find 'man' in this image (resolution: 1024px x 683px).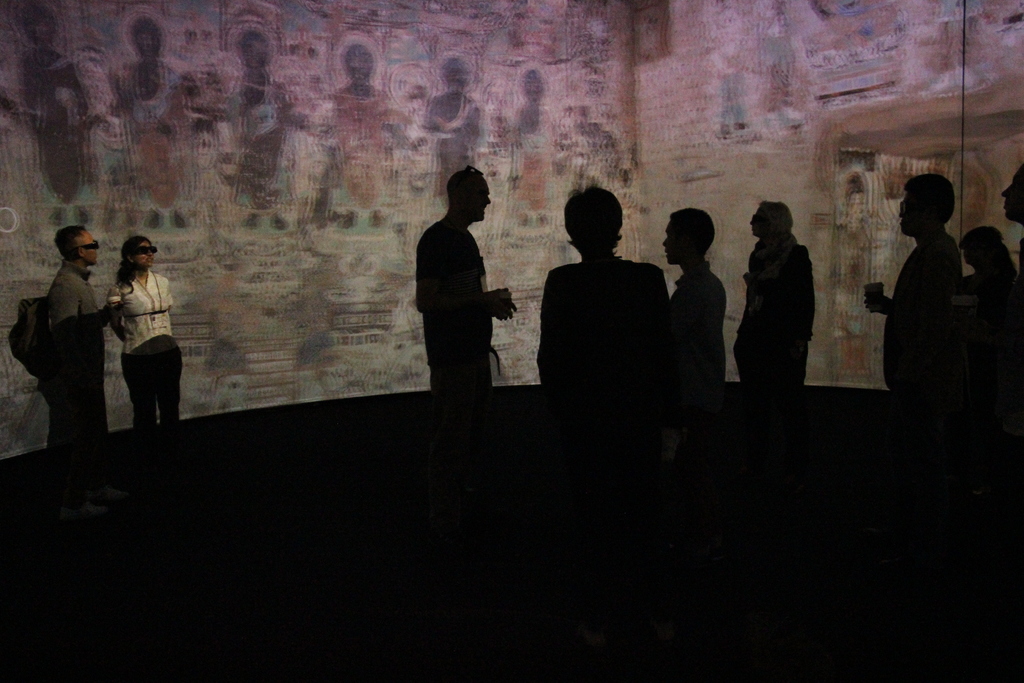
x1=36 y1=225 x2=136 y2=450.
